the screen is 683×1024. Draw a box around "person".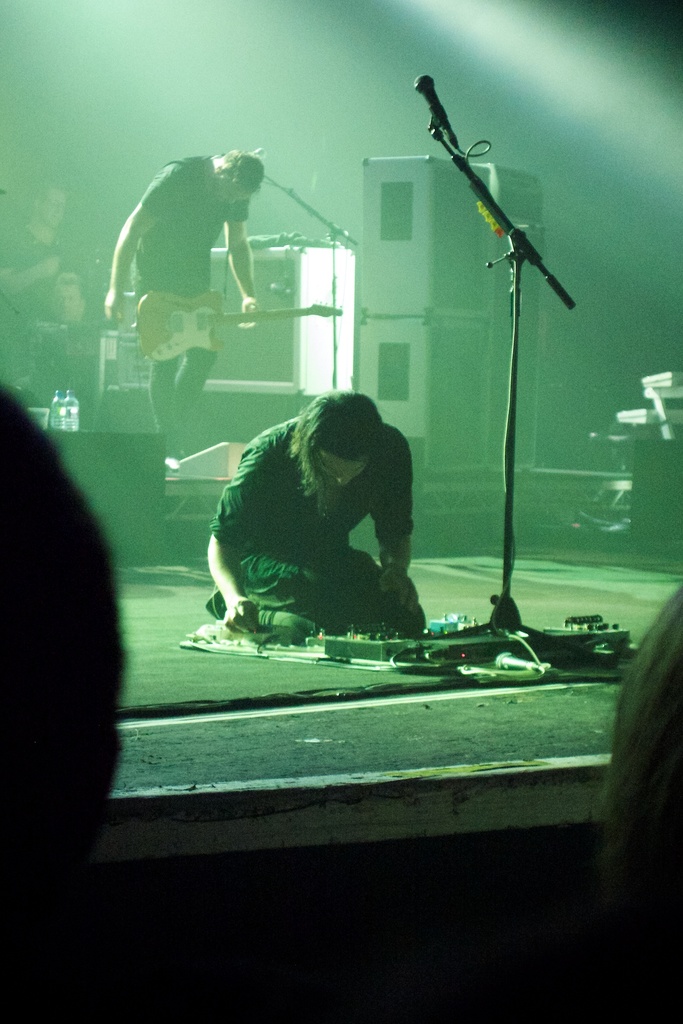
607 581 682 926.
